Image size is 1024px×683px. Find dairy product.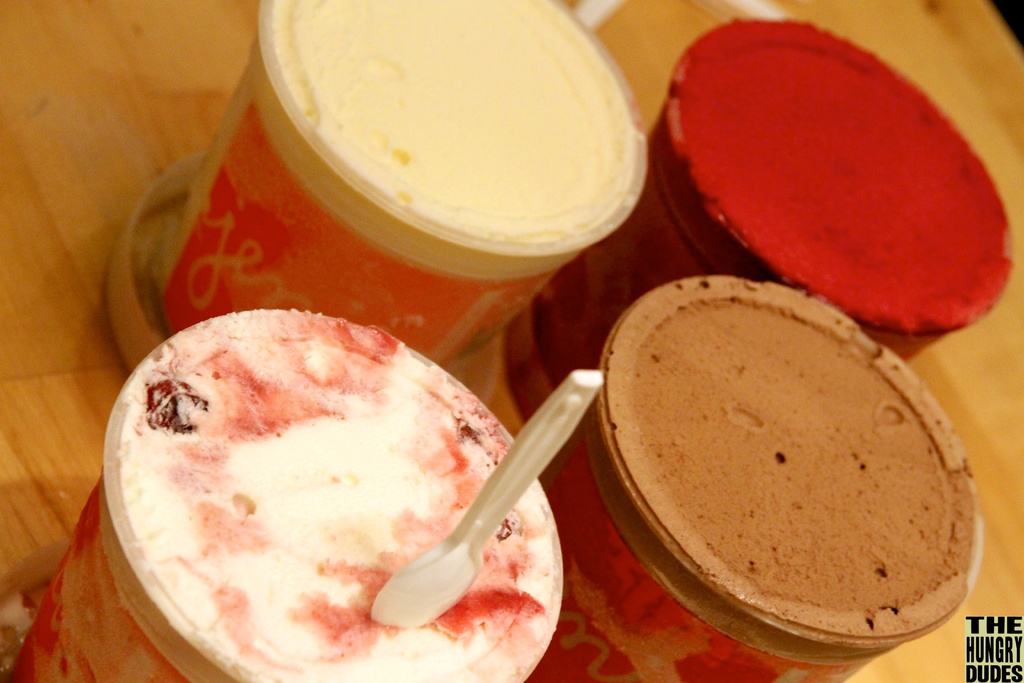
x1=15, y1=320, x2=595, y2=682.
